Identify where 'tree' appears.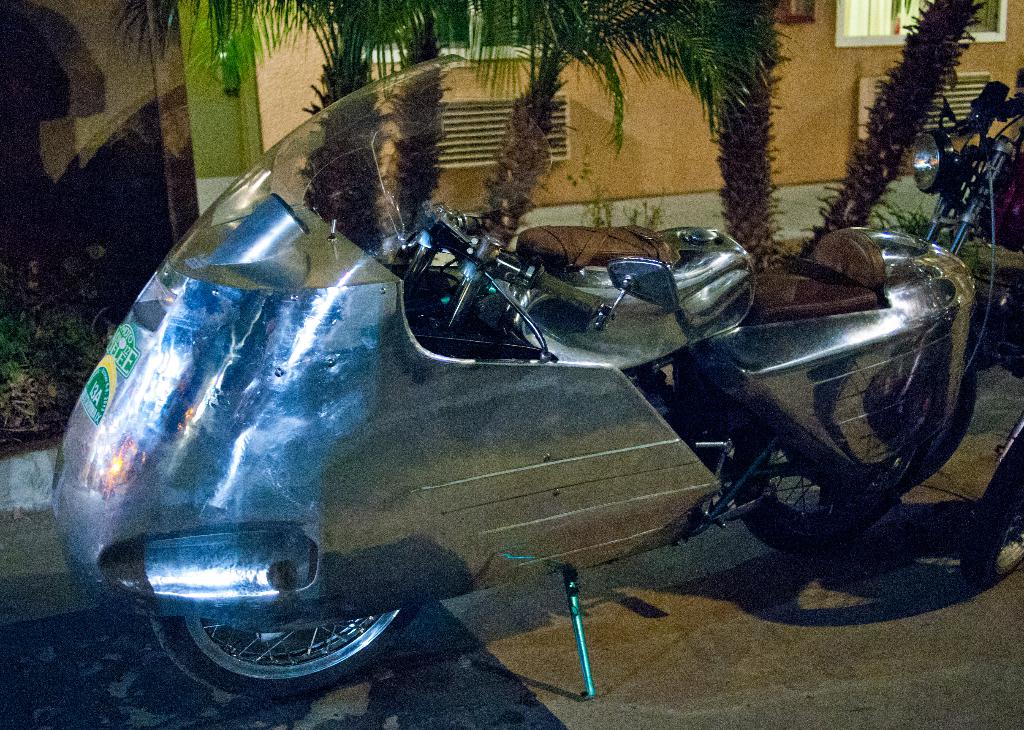
Appears at left=367, top=0, right=494, bottom=231.
